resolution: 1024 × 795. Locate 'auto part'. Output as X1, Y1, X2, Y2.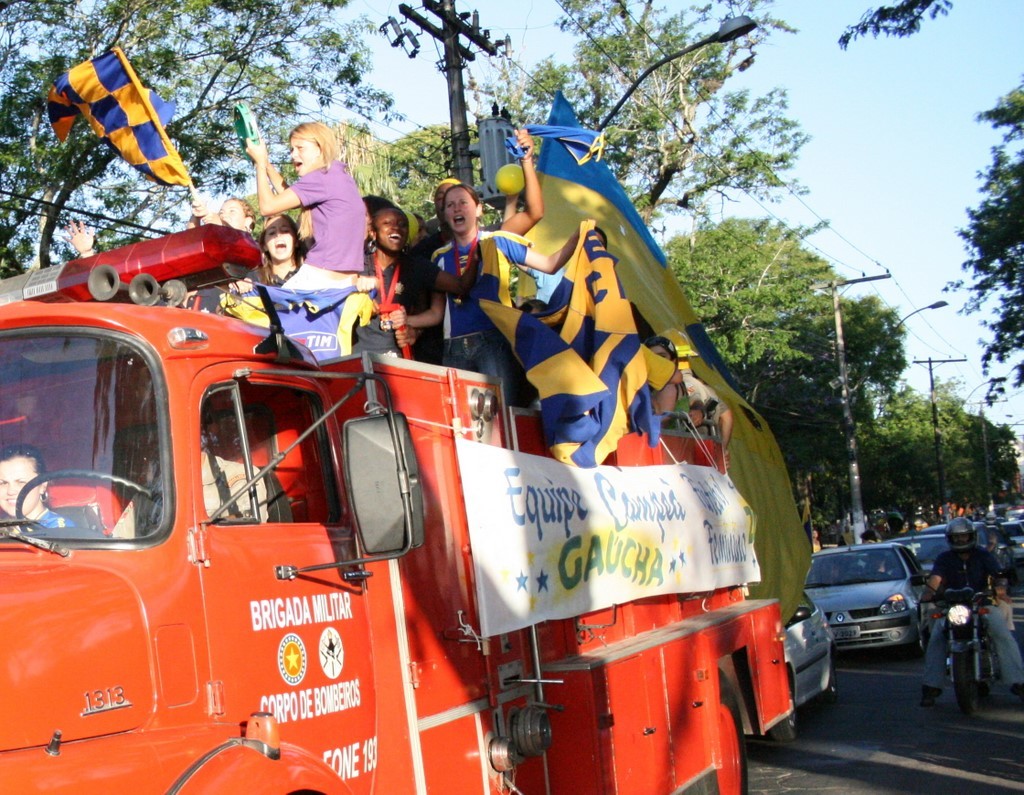
11, 473, 164, 533.
